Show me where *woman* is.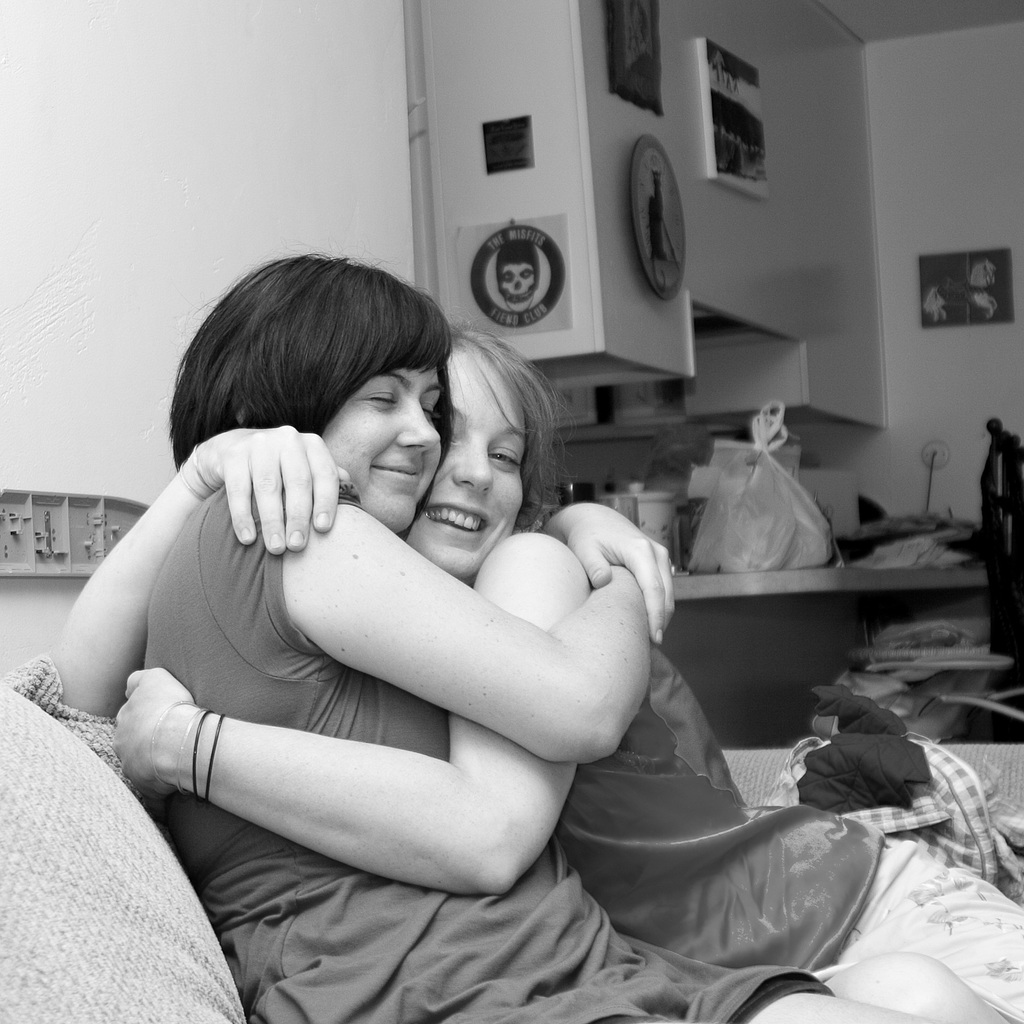
*woman* is at [x1=137, y1=247, x2=1023, y2=1019].
